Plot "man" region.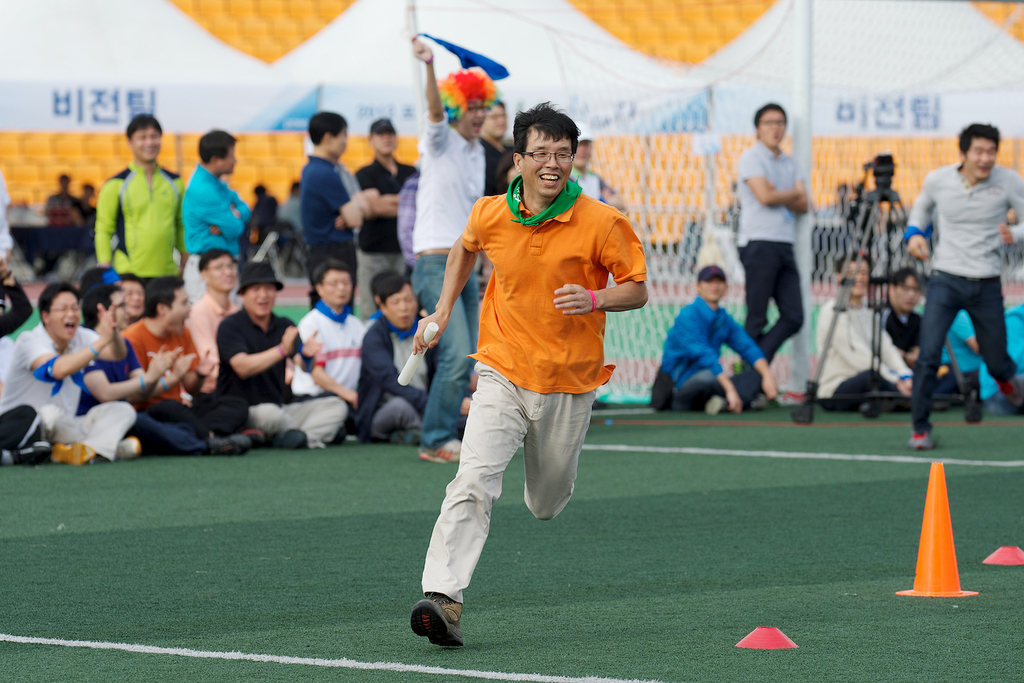
Plotted at [198, 252, 244, 415].
